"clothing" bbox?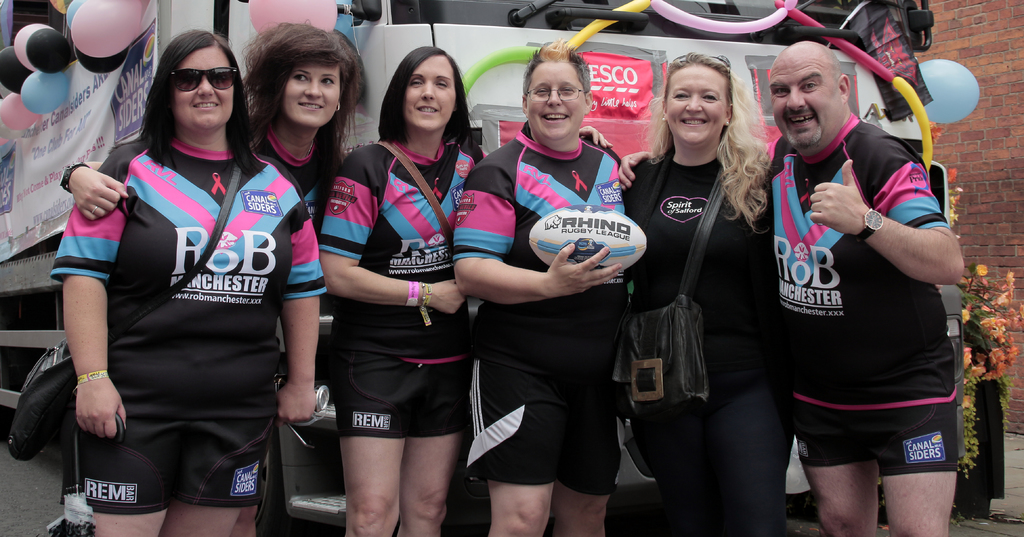
box=[622, 142, 798, 536]
